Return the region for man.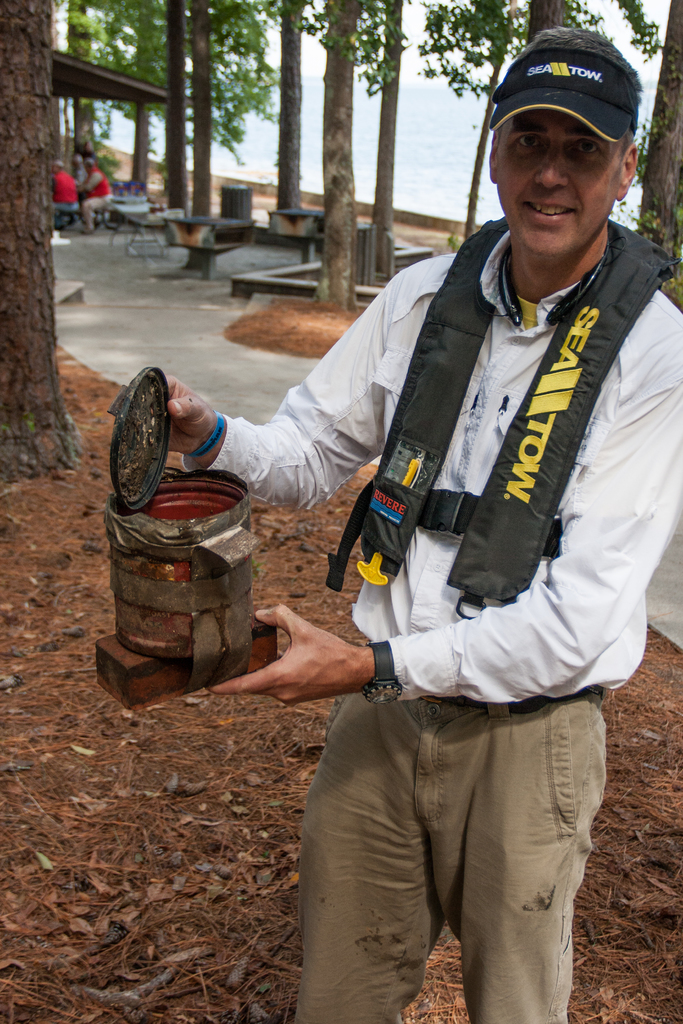
bbox=[166, 27, 682, 1023].
